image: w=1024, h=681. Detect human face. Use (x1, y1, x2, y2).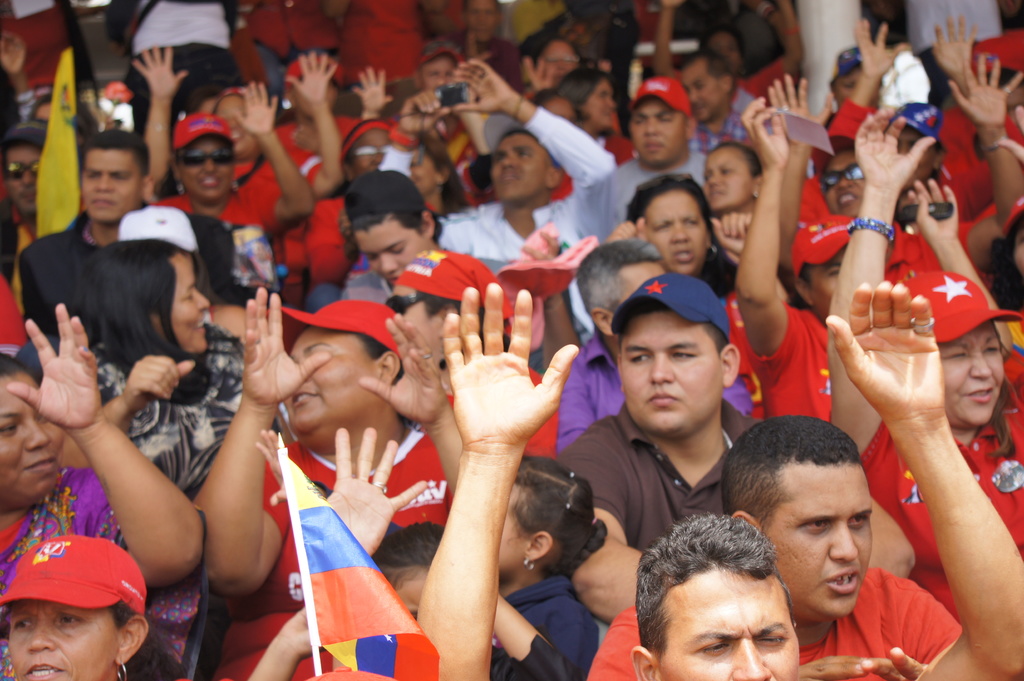
(83, 148, 138, 225).
